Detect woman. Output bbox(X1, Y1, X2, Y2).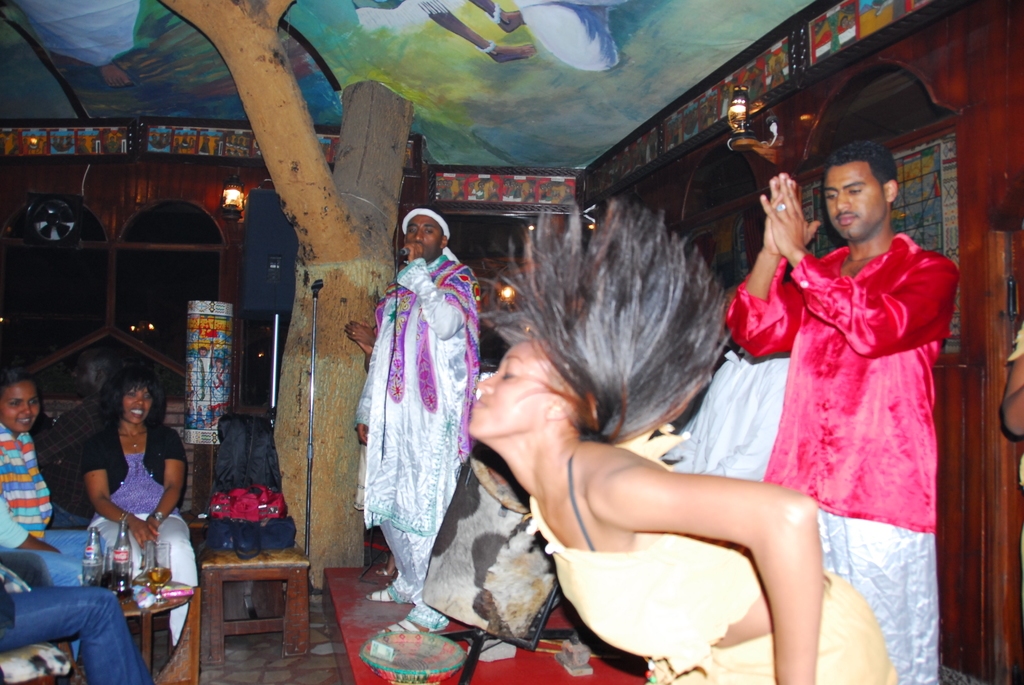
bbox(88, 368, 187, 656).
